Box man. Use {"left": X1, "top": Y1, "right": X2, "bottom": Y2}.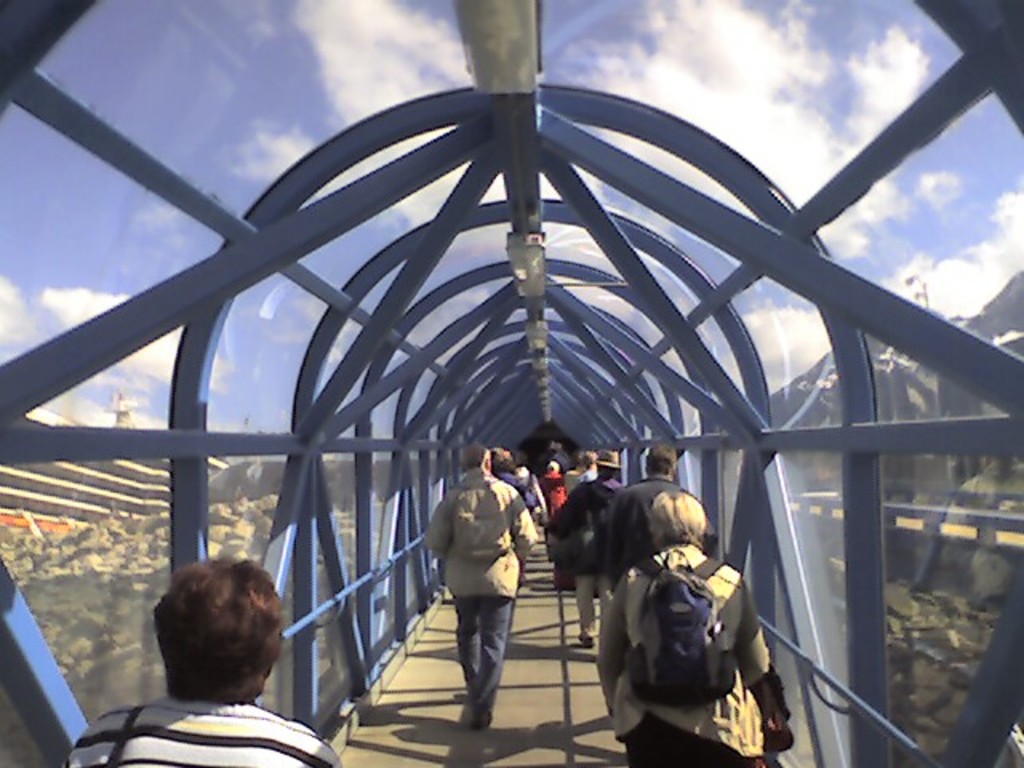
{"left": 598, "top": 437, "right": 725, "bottom": 602}.
